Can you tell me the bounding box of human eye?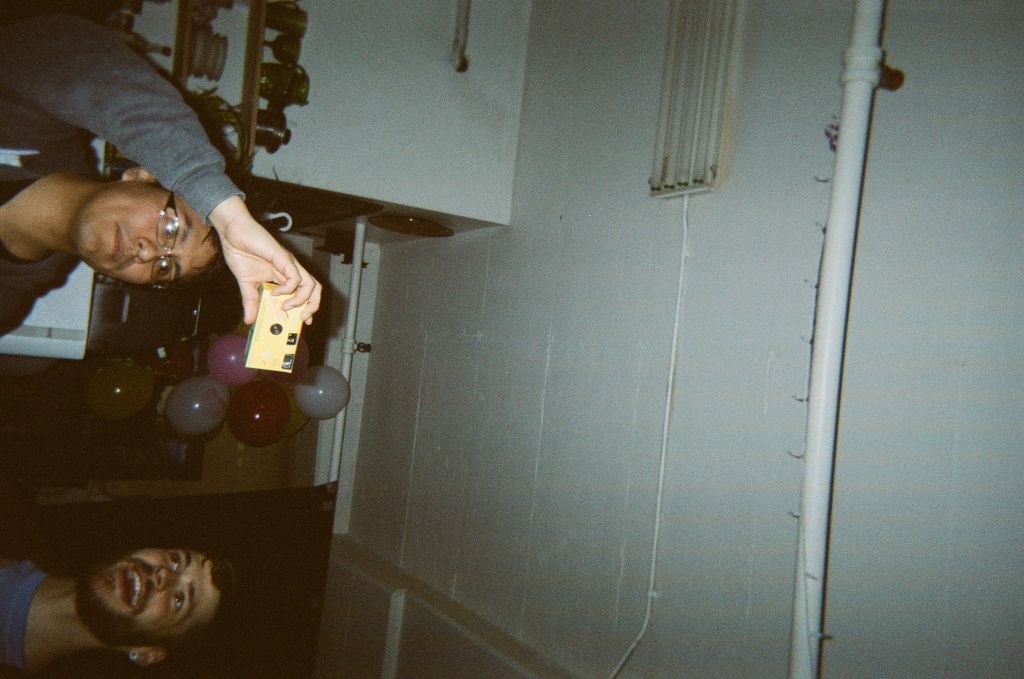
crop(157, 256, 177, 281).
